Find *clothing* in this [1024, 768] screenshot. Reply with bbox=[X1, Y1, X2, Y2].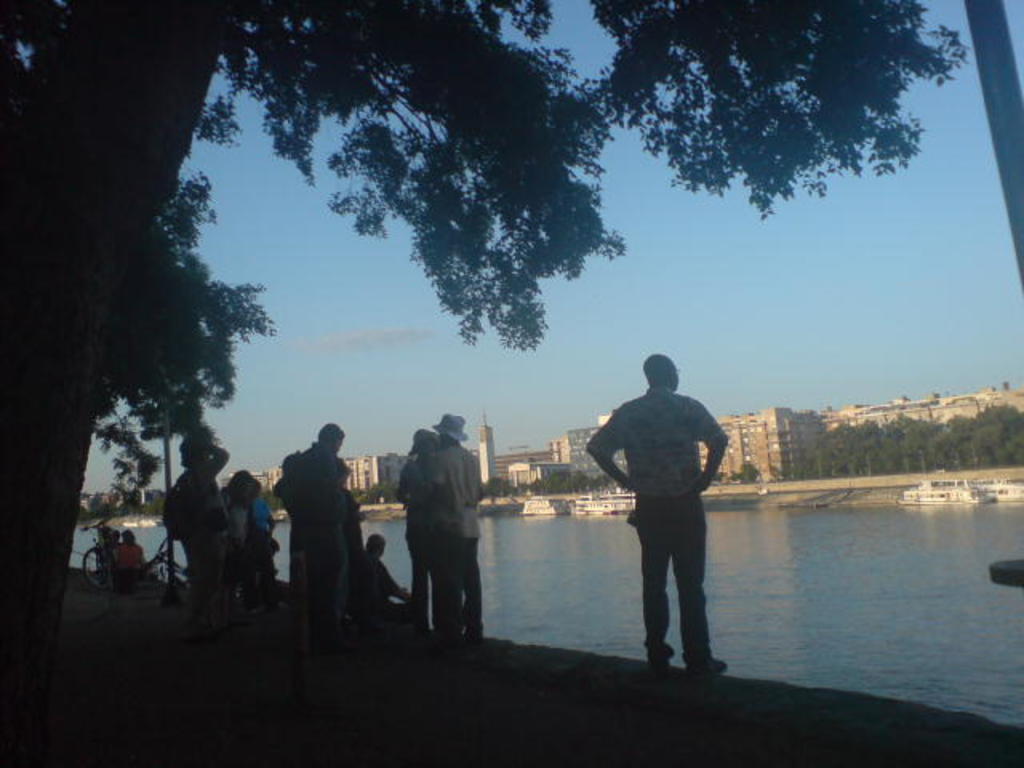
bbox=[293, 450, 342, 611].
